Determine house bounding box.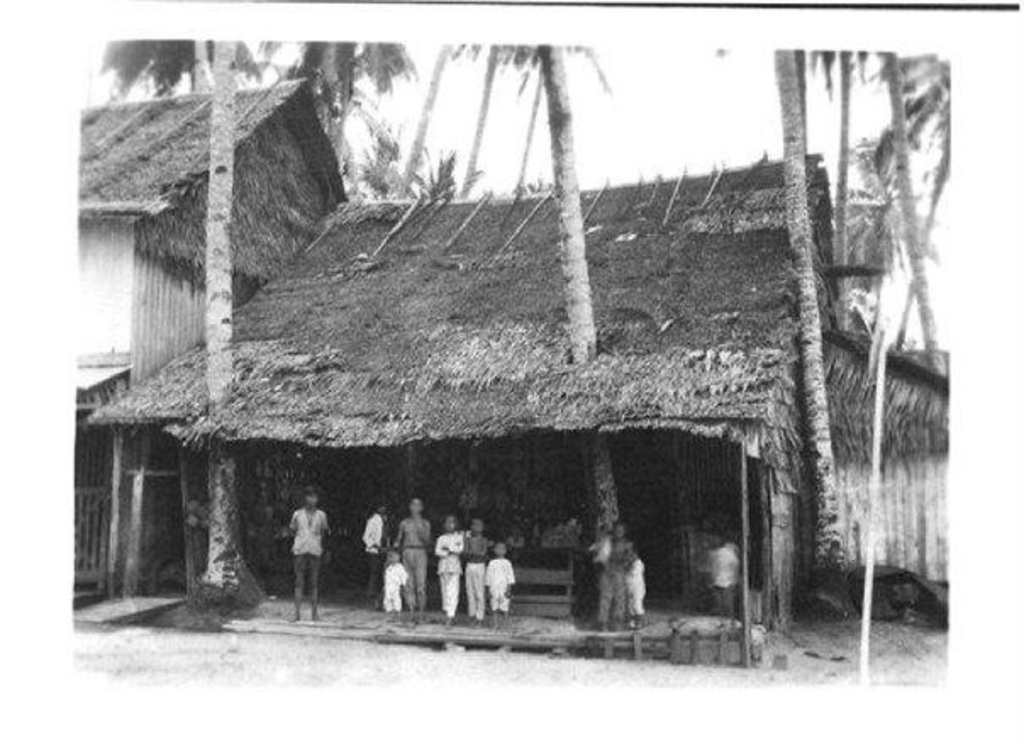
Determined: pyautogui.locateOnScreen(73, 76, 346, 604).
